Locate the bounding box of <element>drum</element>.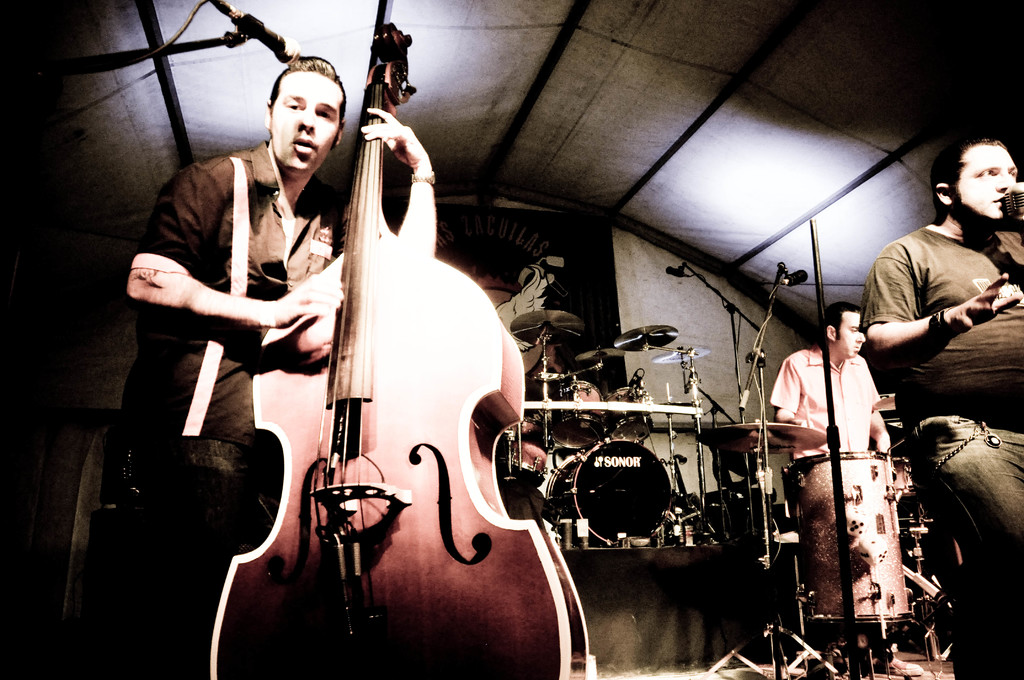
Bounding box: region(781, 449, 920, 624).
